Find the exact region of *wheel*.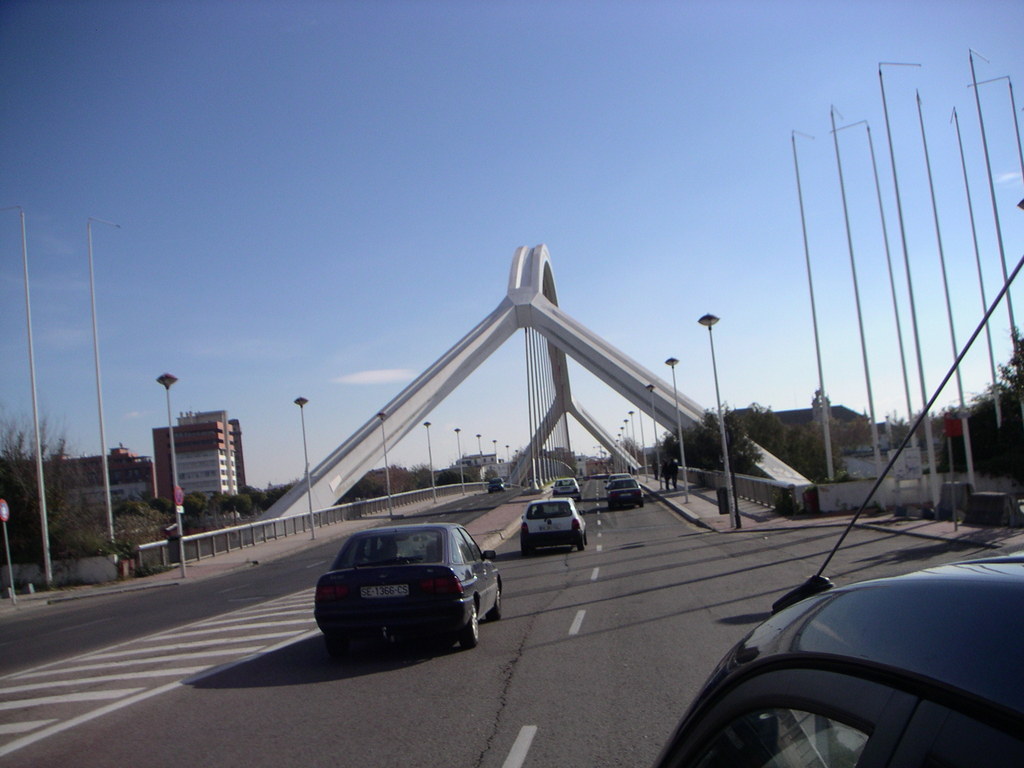
Exact region: 489,585,501,621.
